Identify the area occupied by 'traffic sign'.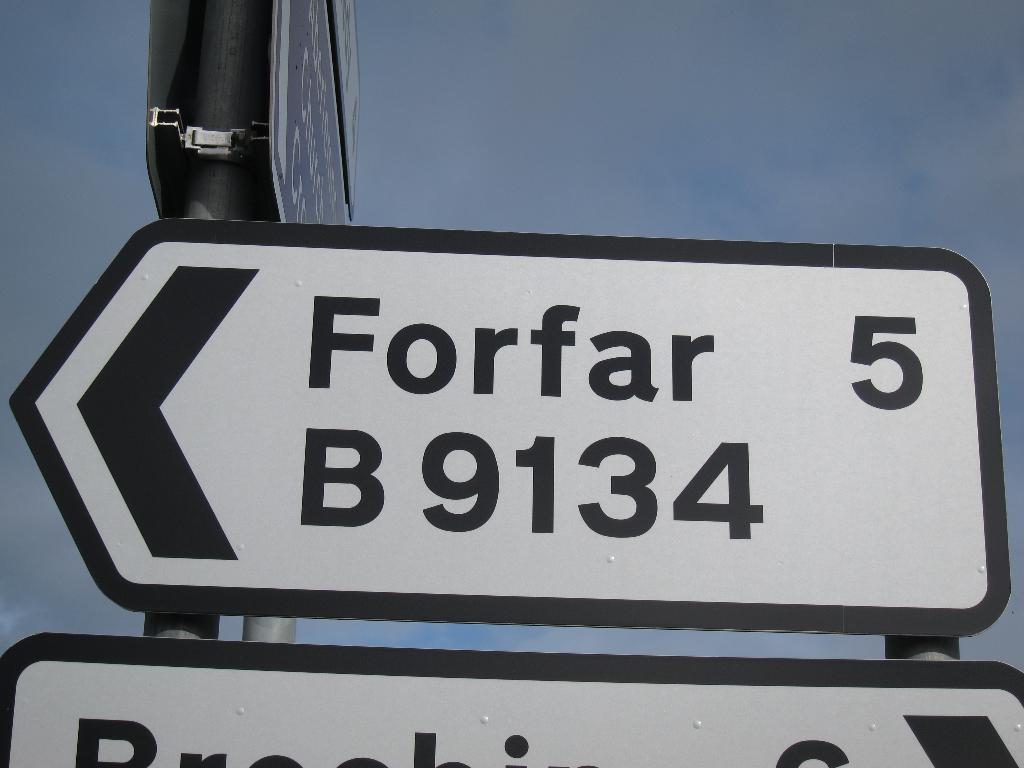
Area: BBox(6, 214, 1014, 625).
